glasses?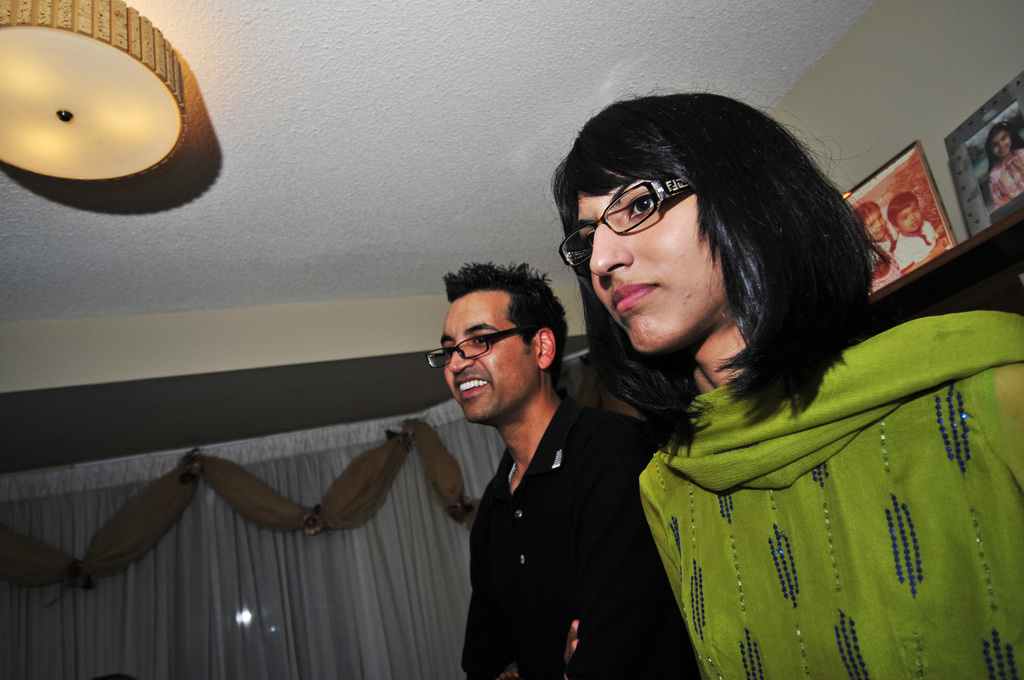
(429,323,532,372)
